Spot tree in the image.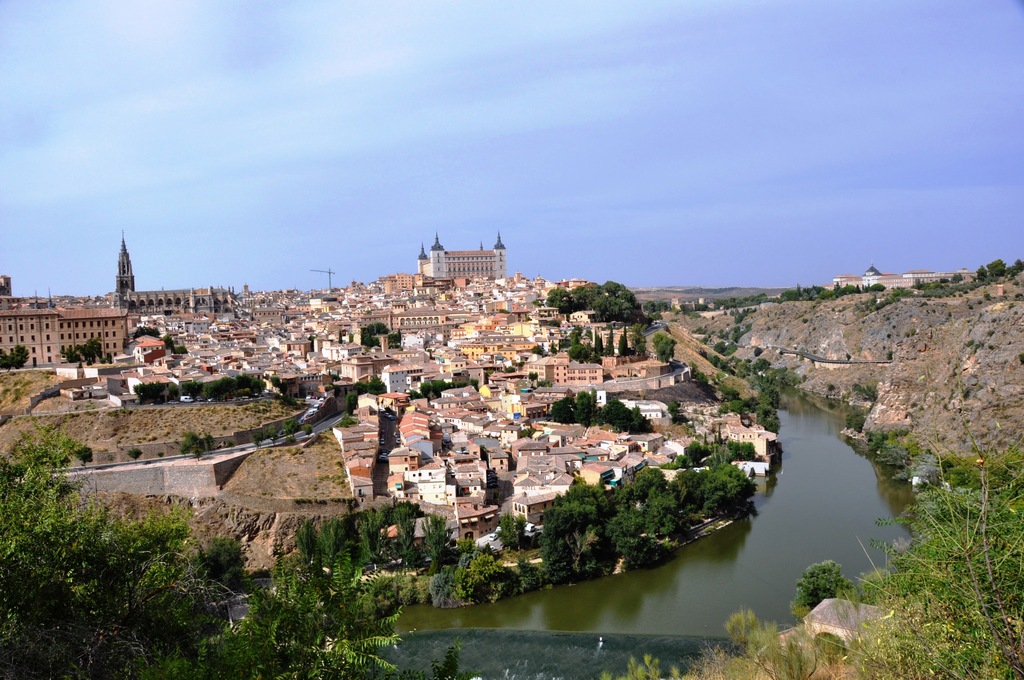
tree found at <region>383, 501, 428, 571</region>.
